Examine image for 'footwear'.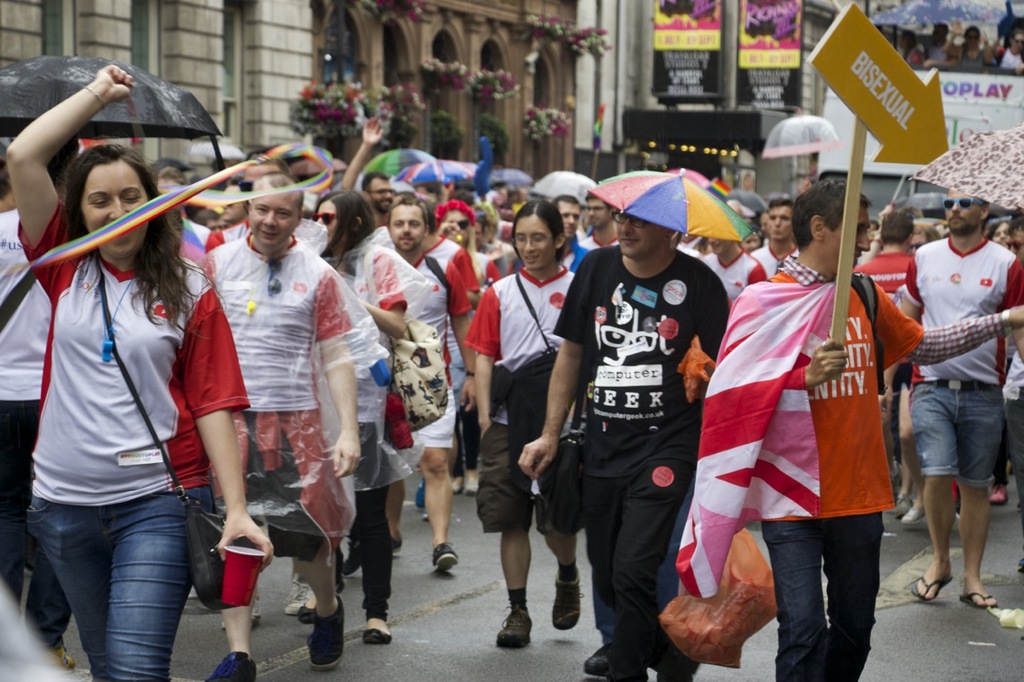
Examination result: bbox=(902, 505, 926, 527).
